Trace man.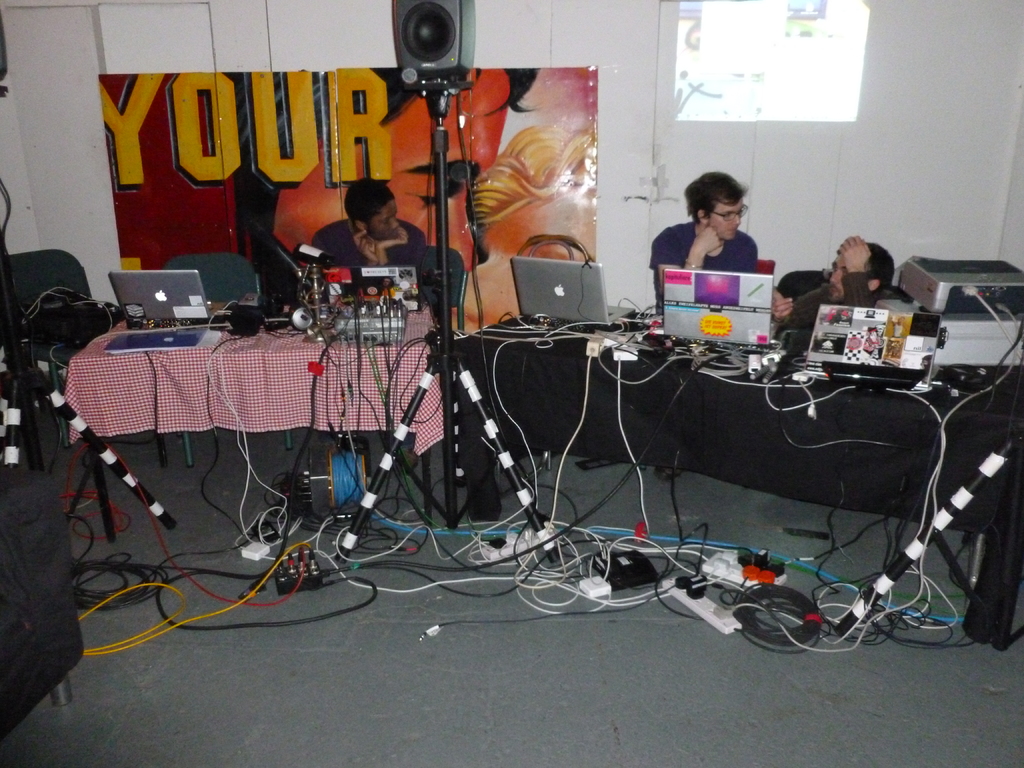
Traced to (643,175,772,314).
